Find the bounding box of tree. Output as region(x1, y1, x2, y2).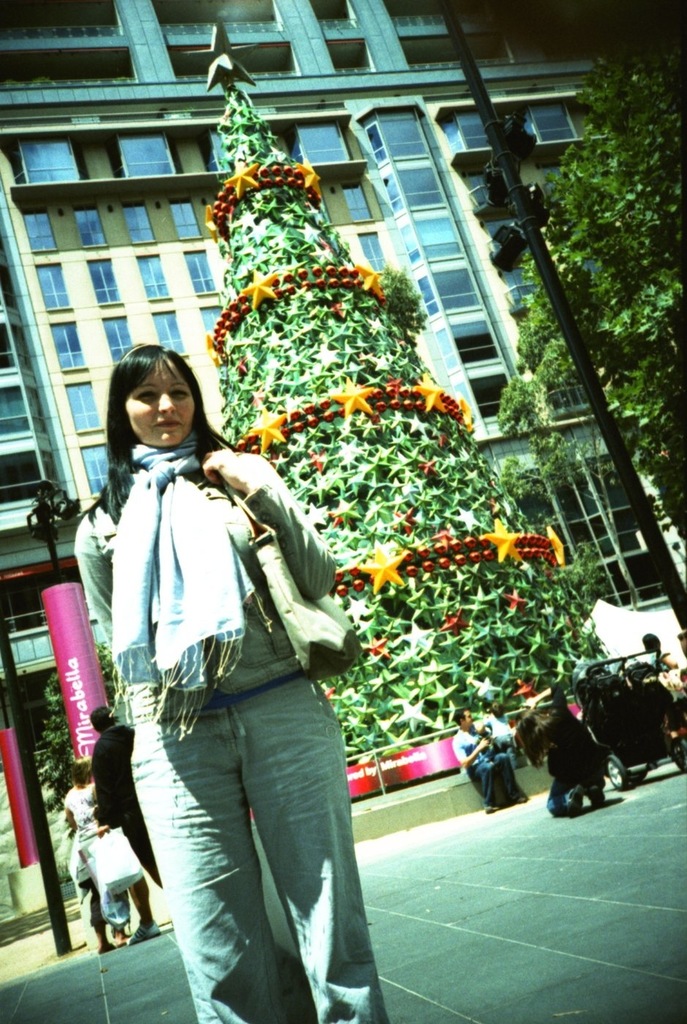
region(416, 6, 686, 608).
